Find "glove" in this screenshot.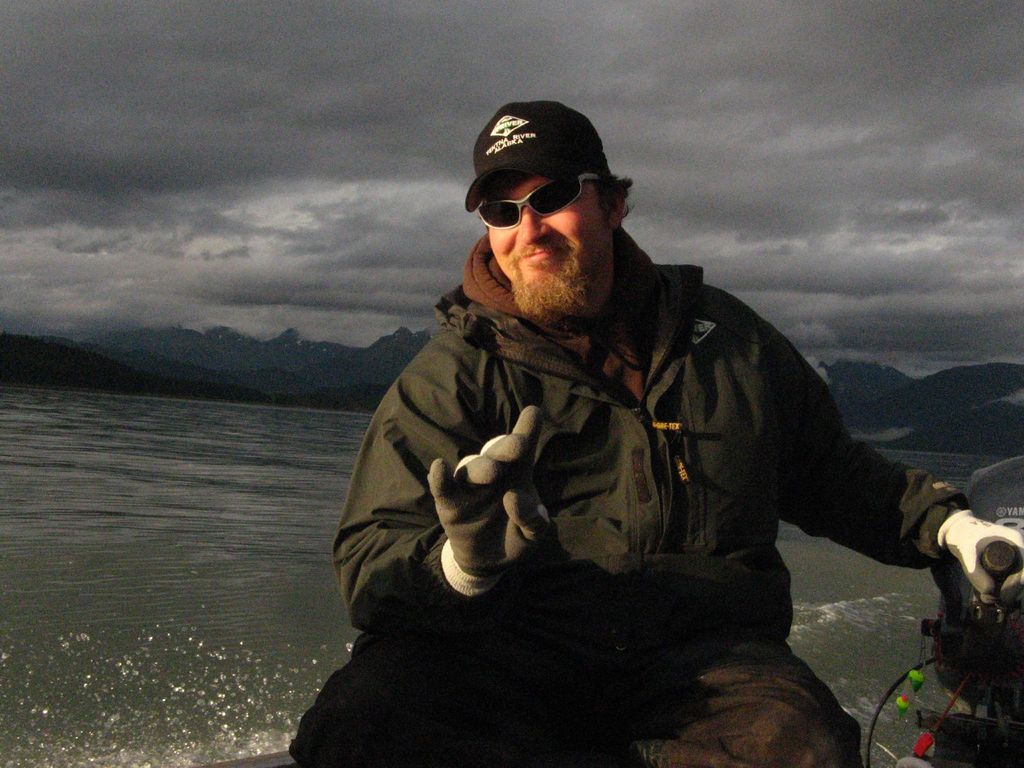
The bounding box for "glove" is 943 507 1023 613.
